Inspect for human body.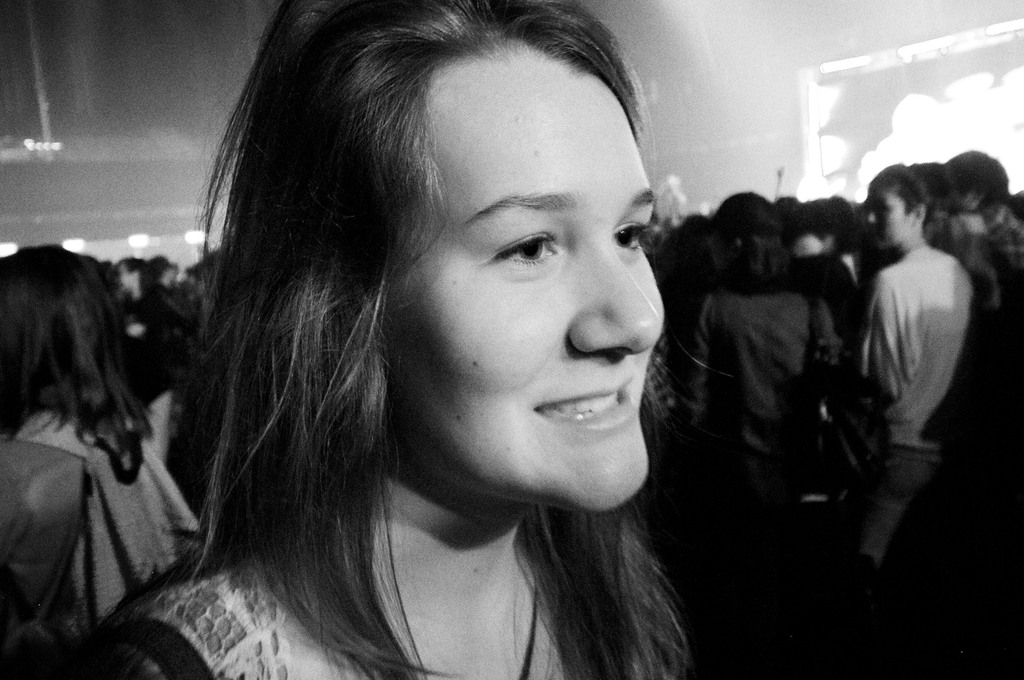
Inspection: bbox=(822, 115, 977, 601).
